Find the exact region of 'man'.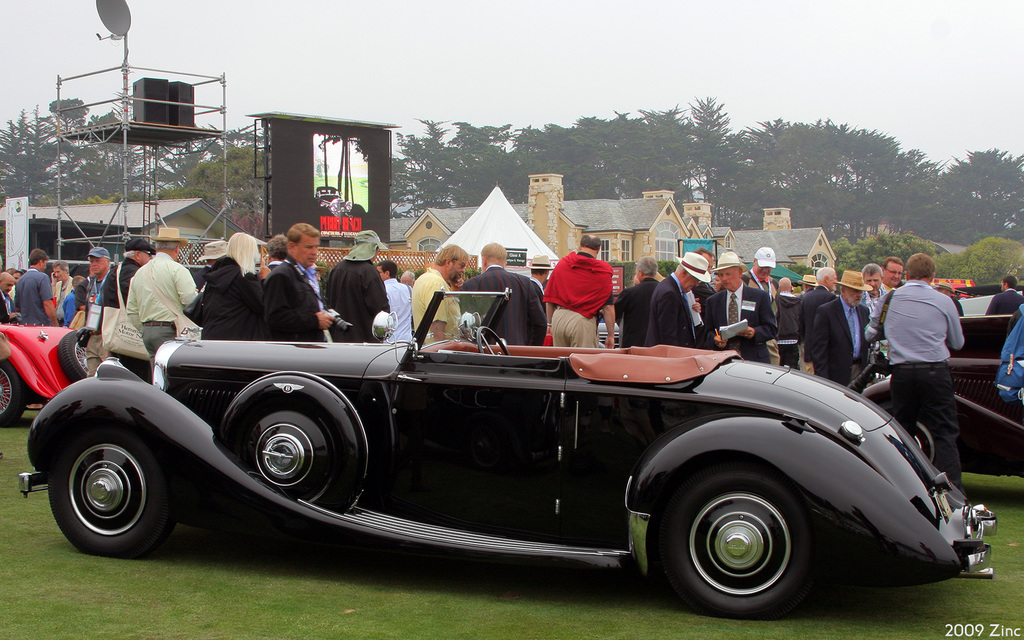
Exact region: {"x1": 869, "y1": 252, "x2": 964, "y2": 496}.
